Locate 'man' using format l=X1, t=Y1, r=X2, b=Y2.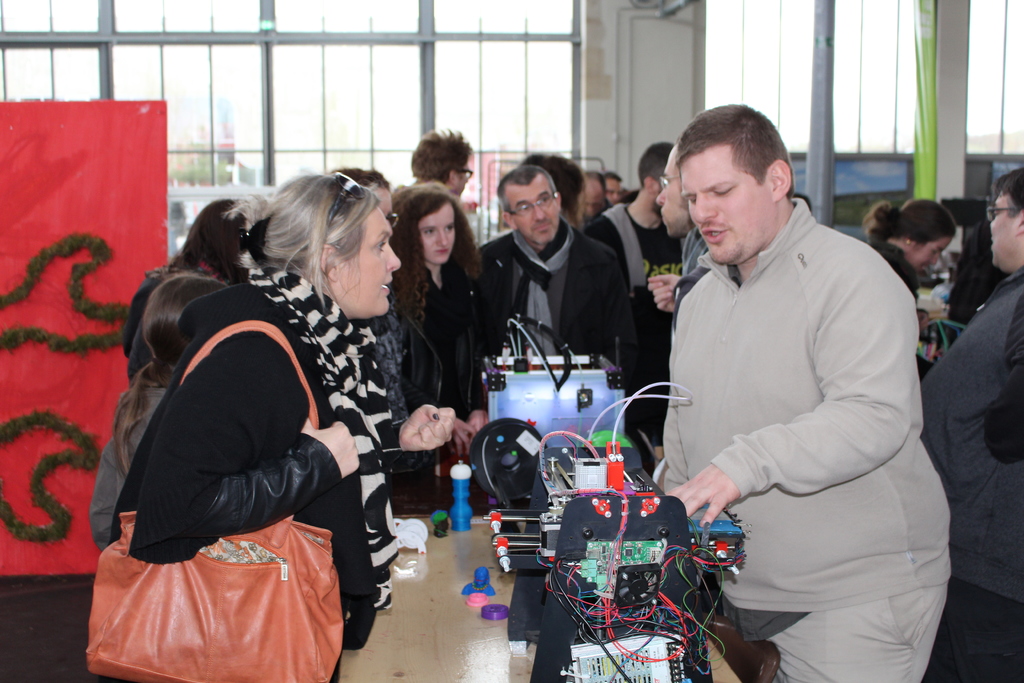
l=600, t=169, r=624, b=206.
